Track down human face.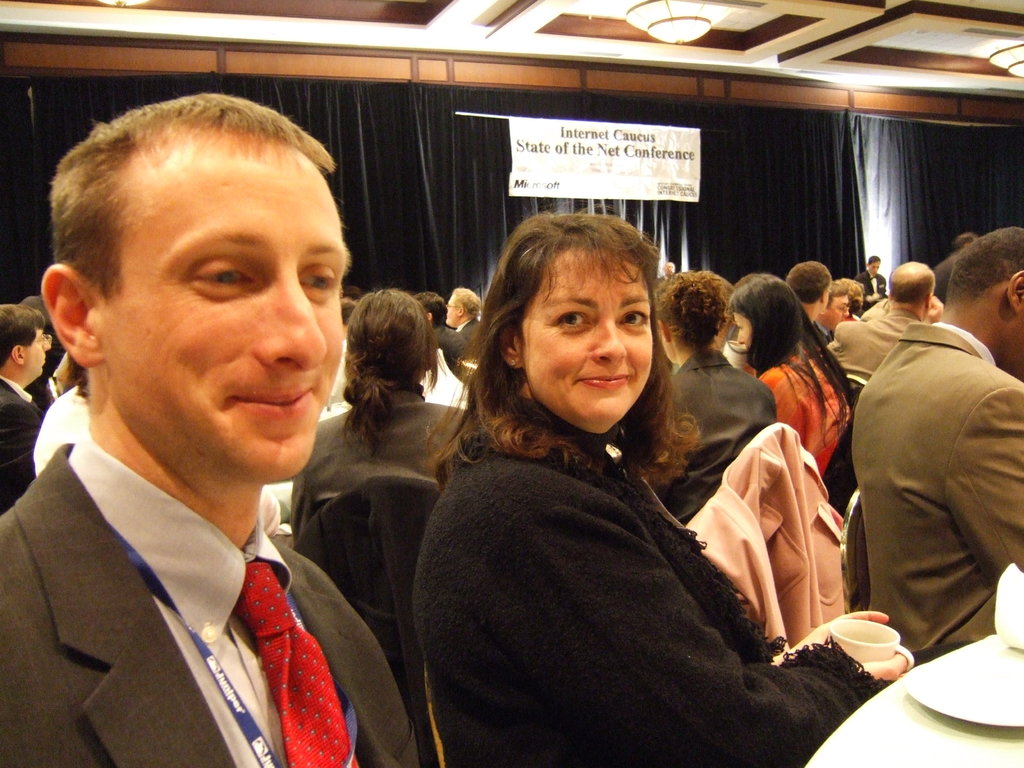
Tracked to box(446, 297, 454, 326).
